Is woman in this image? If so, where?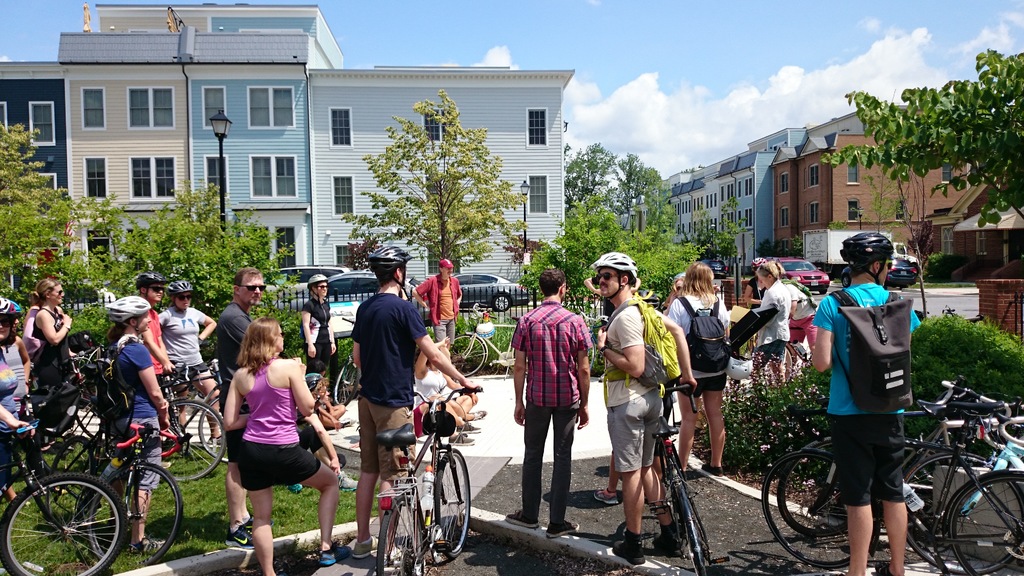
Yes, at x1=283, y1=367, x2=356, y2=491.
